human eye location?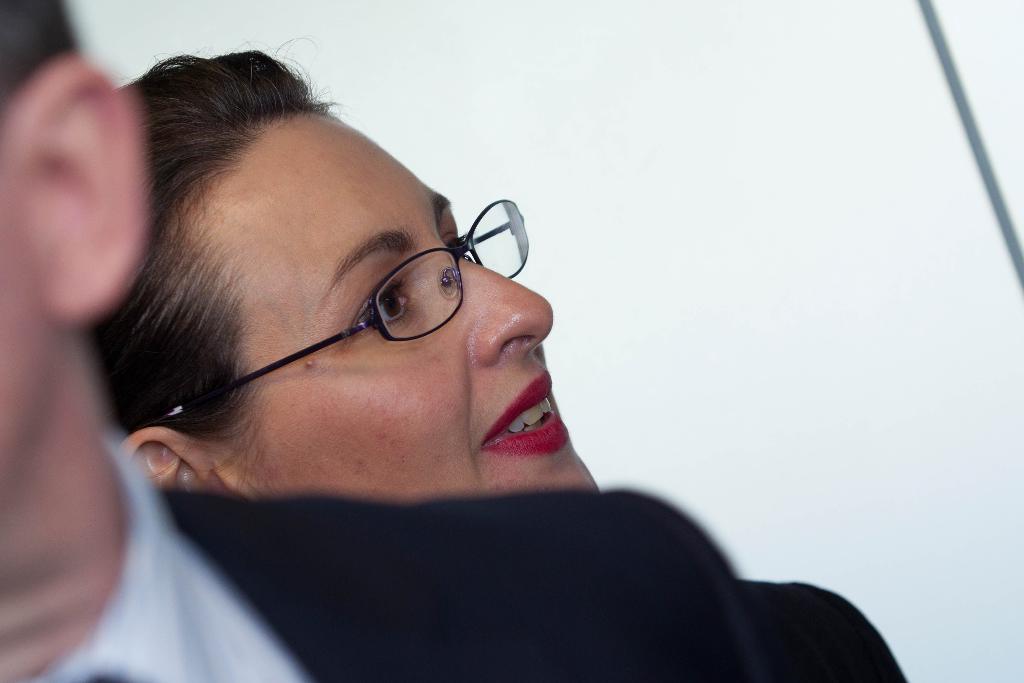
crop(339, 276, 416, 355)
